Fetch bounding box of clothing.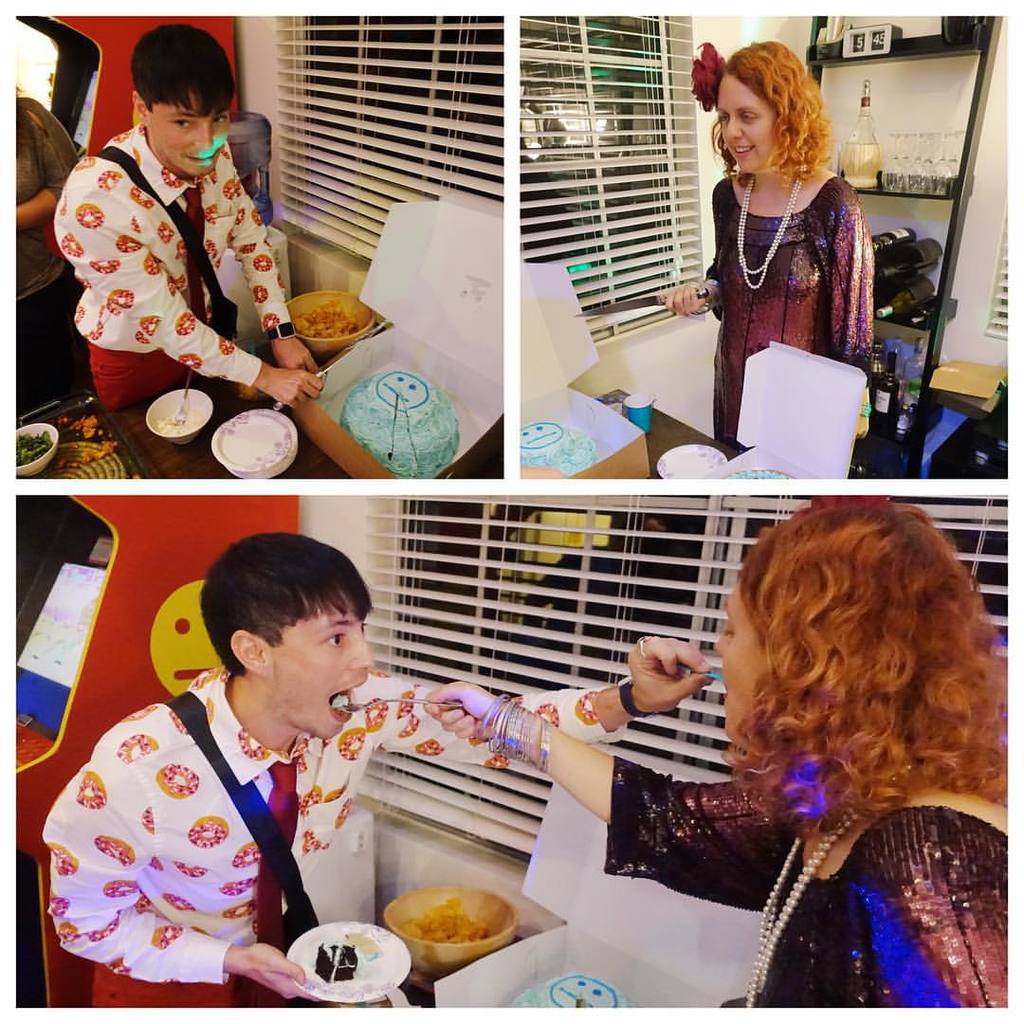
Bbox: crop(594, 753, 1023, 1023).
